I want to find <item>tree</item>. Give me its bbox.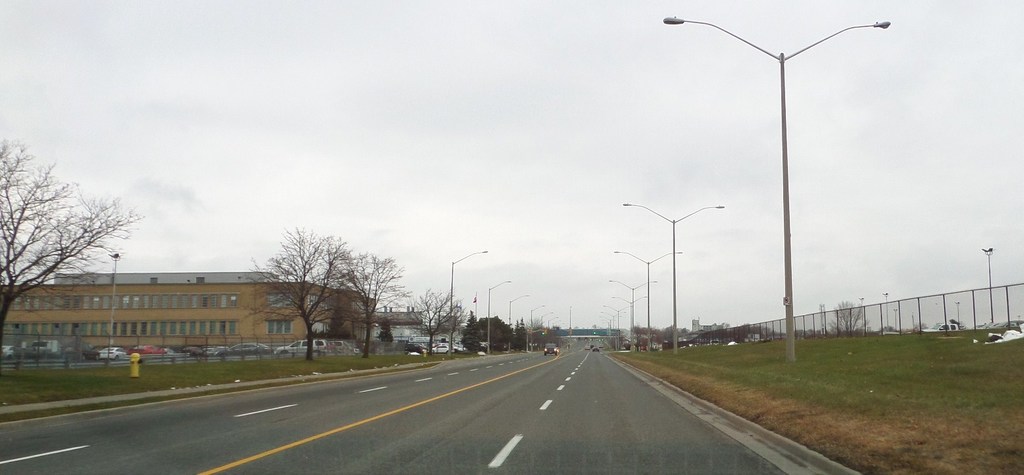
[left=0, top=140, right=146, bottom=358].
